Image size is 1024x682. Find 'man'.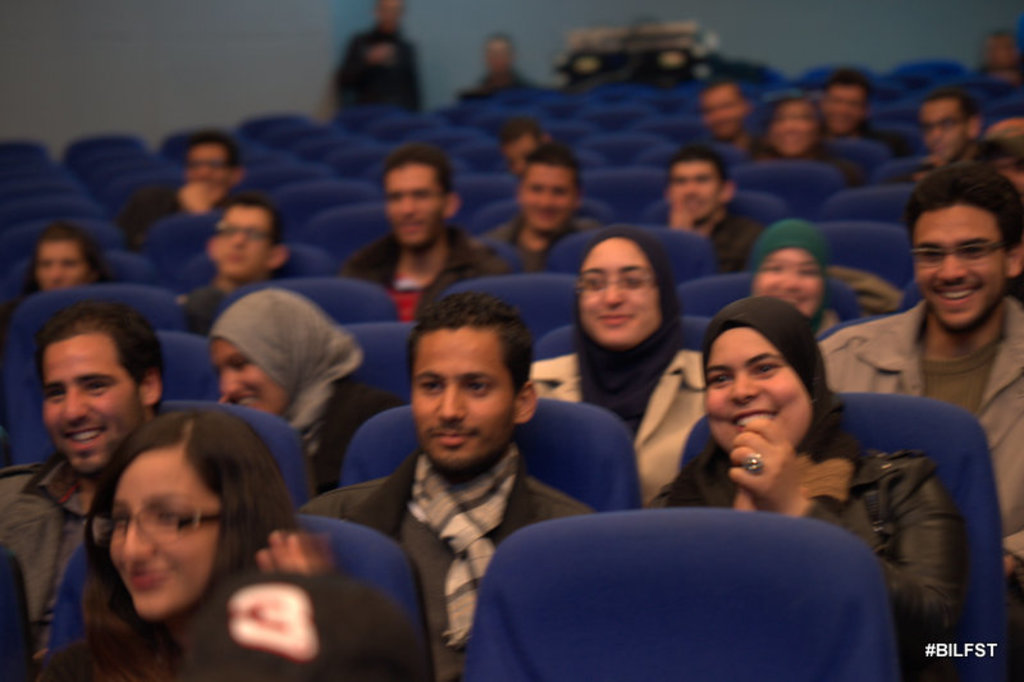
bbox=[340, 148, 503, 322].
